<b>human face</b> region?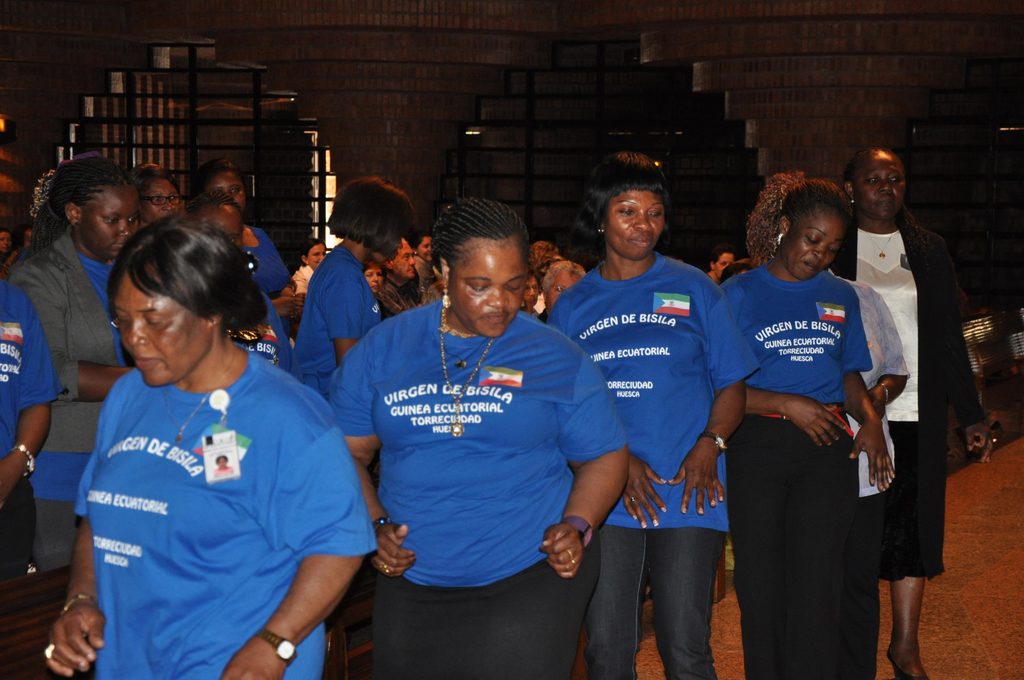
(307,242,327,264)
